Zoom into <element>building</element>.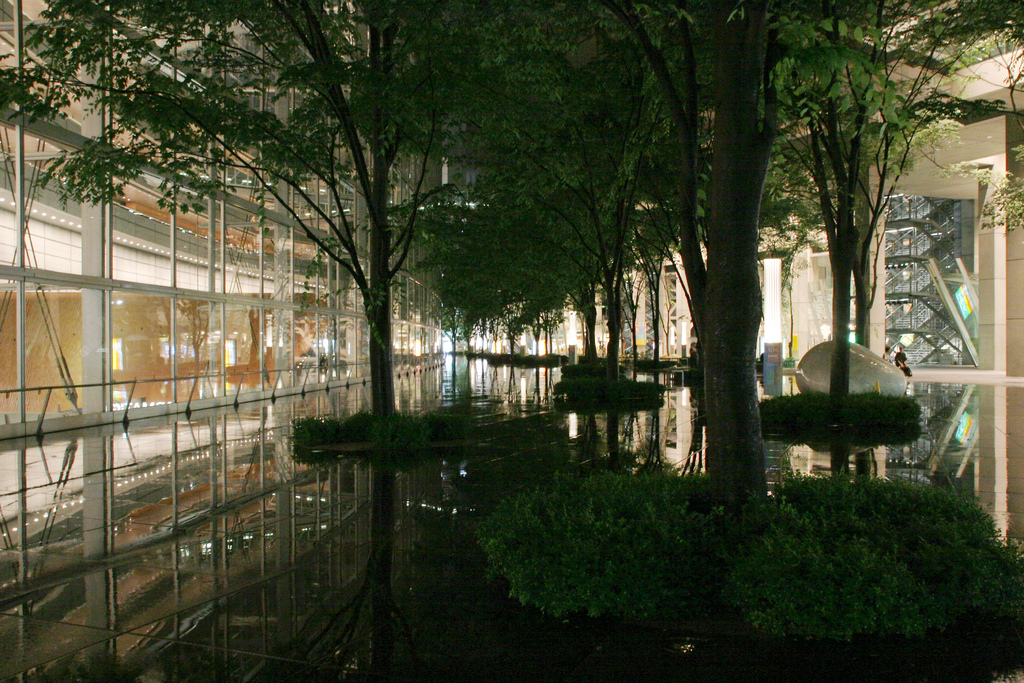
Zoom target: <box>473,0,1023,552</box>.
